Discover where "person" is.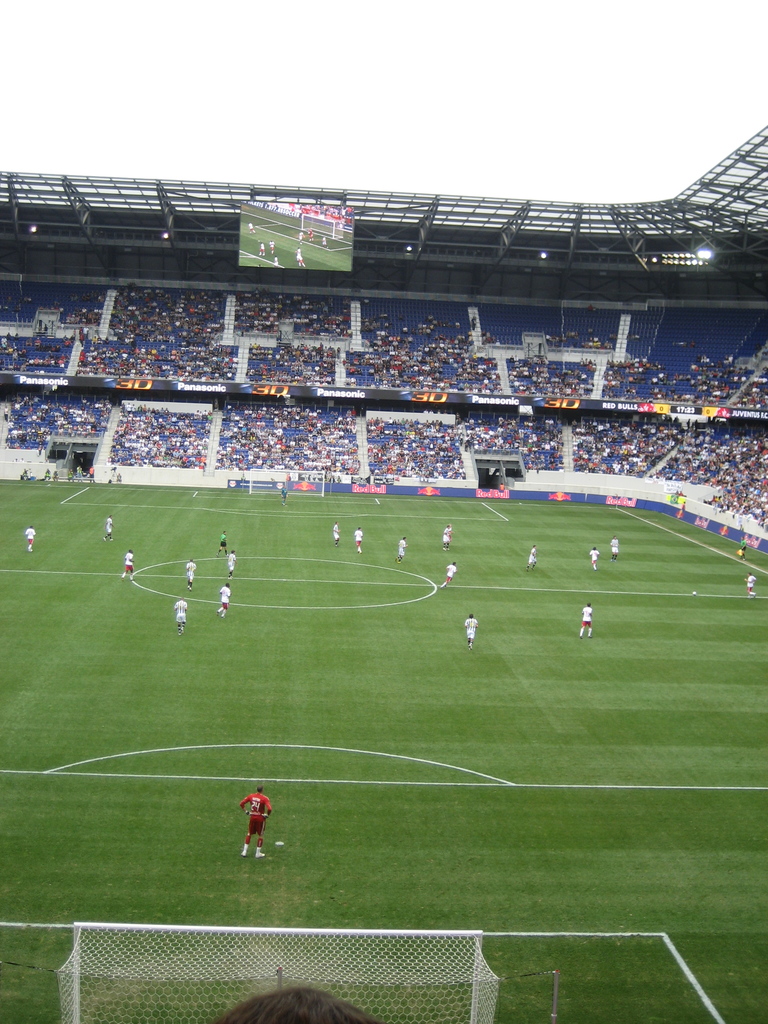
Discovered at BBox(227, 548, 239, 577).
